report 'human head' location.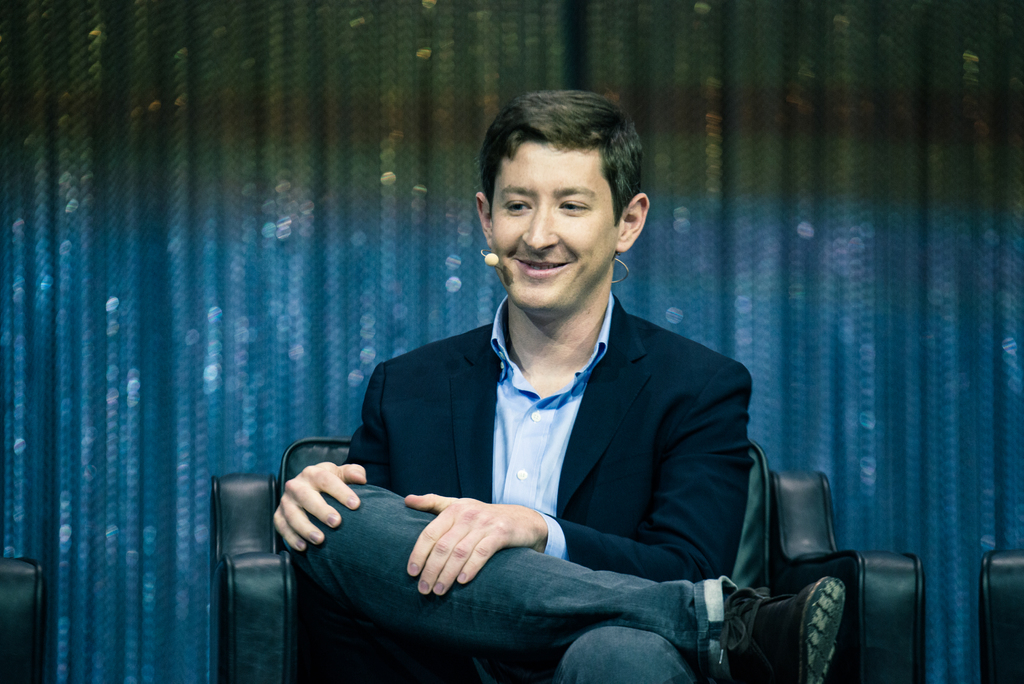
Report: [left=473, top=88, right=650, bottom=319].
